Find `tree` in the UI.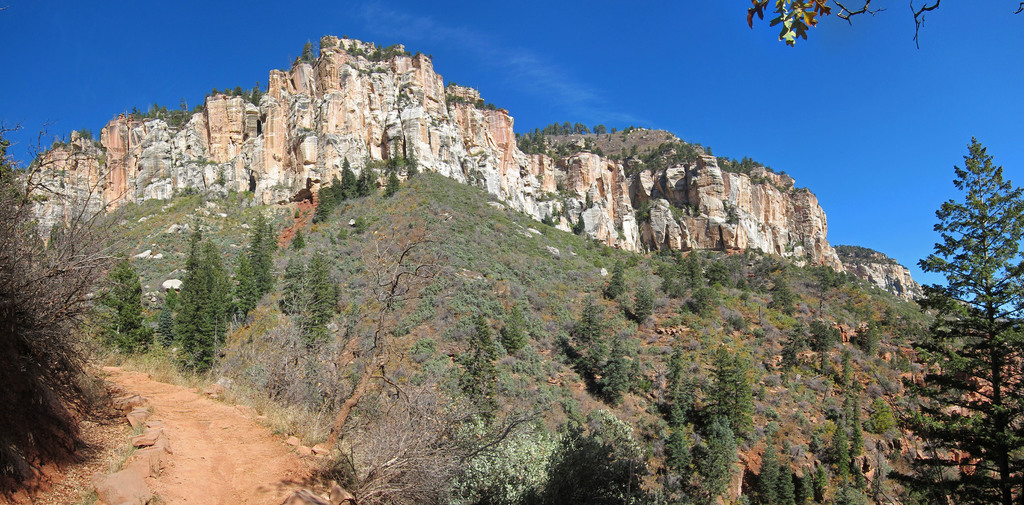
UI element at 332,172,349,204.
